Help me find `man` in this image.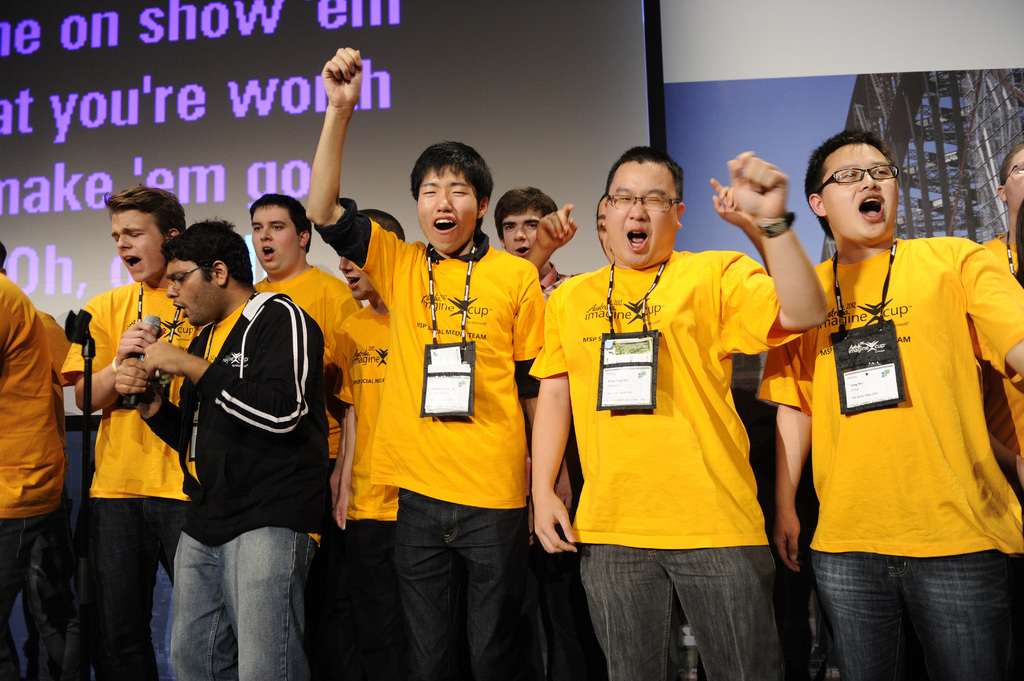
Found it: detection(51, 188, 204, 680).
